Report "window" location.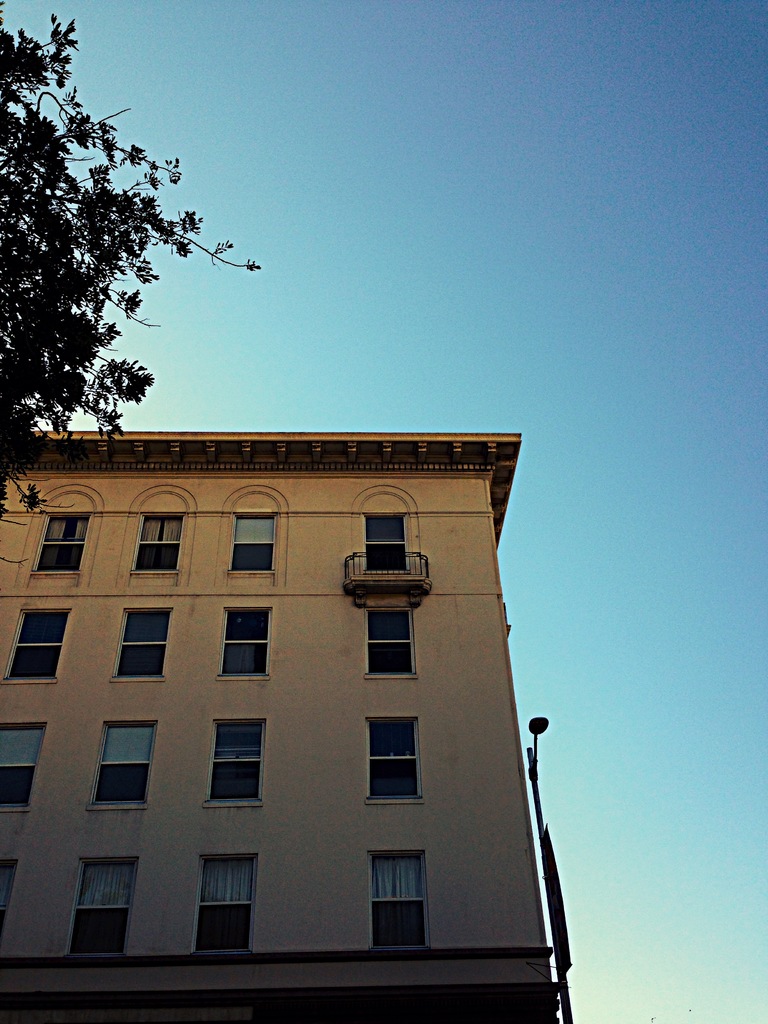
Report: [left=115, top=603, right=168, bottom=676].
